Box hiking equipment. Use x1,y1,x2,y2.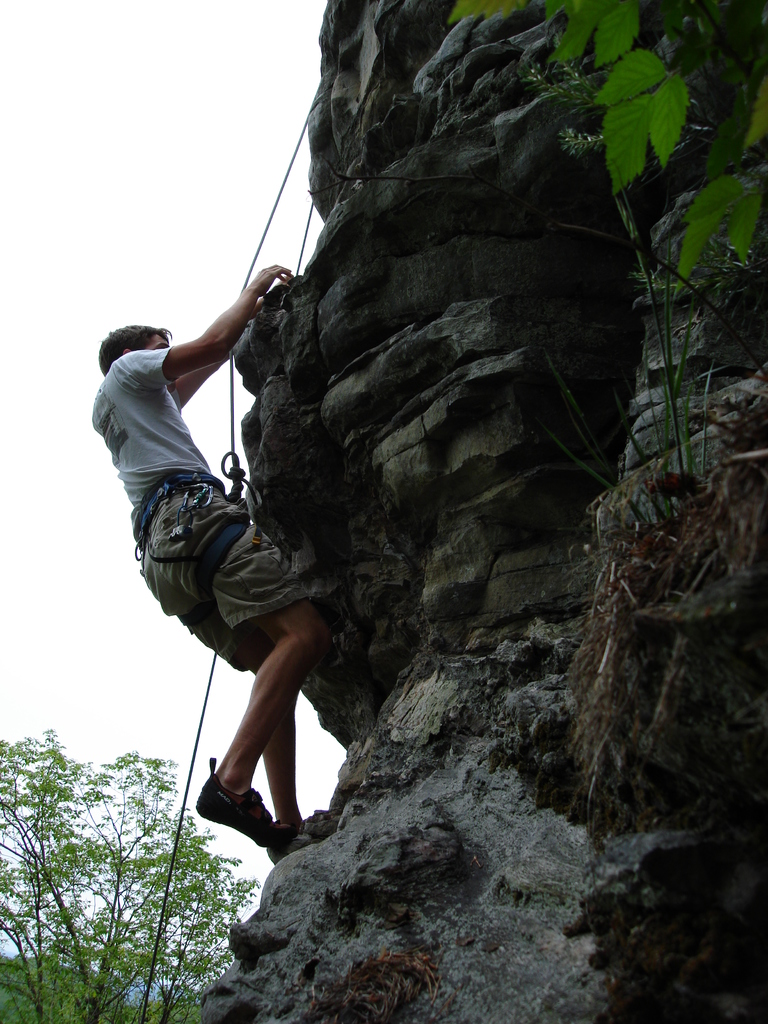
196,755,296,842.
